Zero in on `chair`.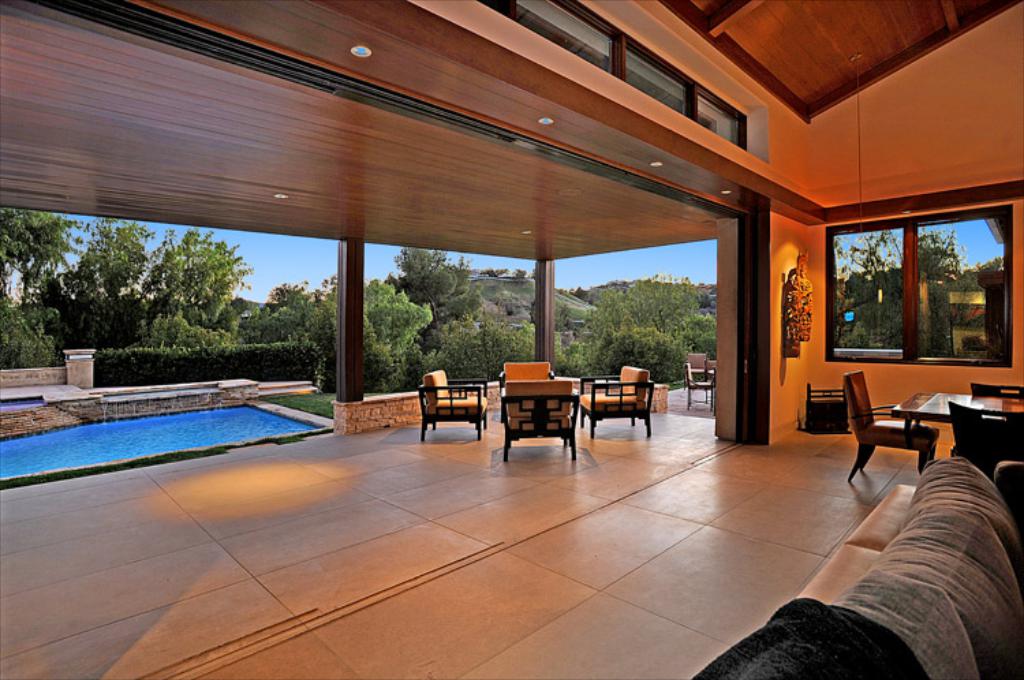
Zeroed in: bbox(844, 370, 938, 487).
